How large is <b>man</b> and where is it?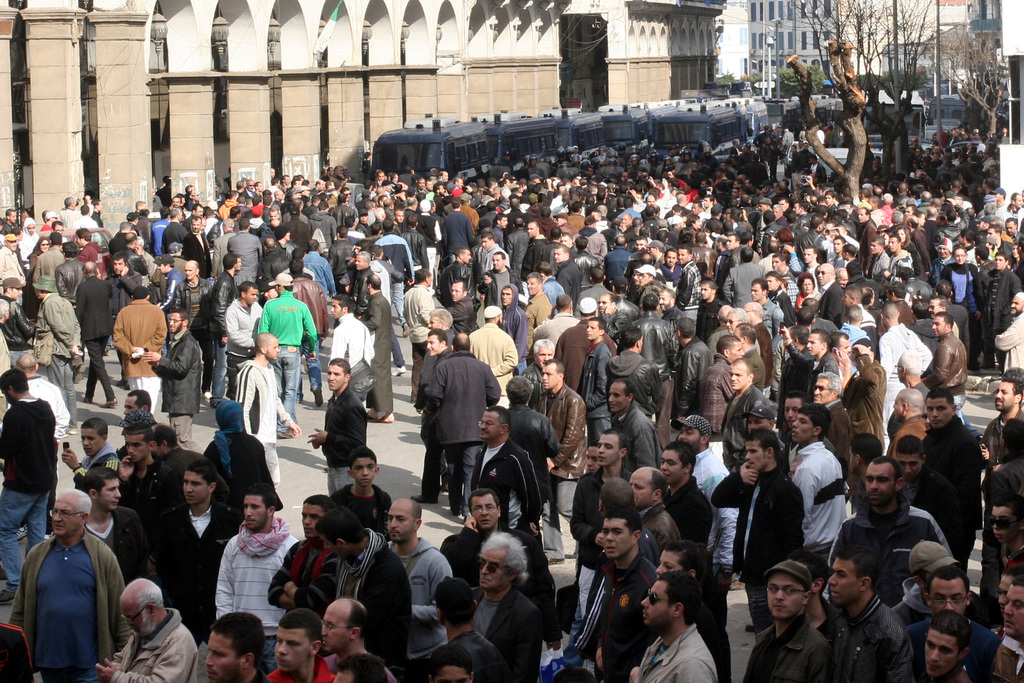
Bounding box: pyautogui.locateOnScreen(321, 598, 398, 682).
